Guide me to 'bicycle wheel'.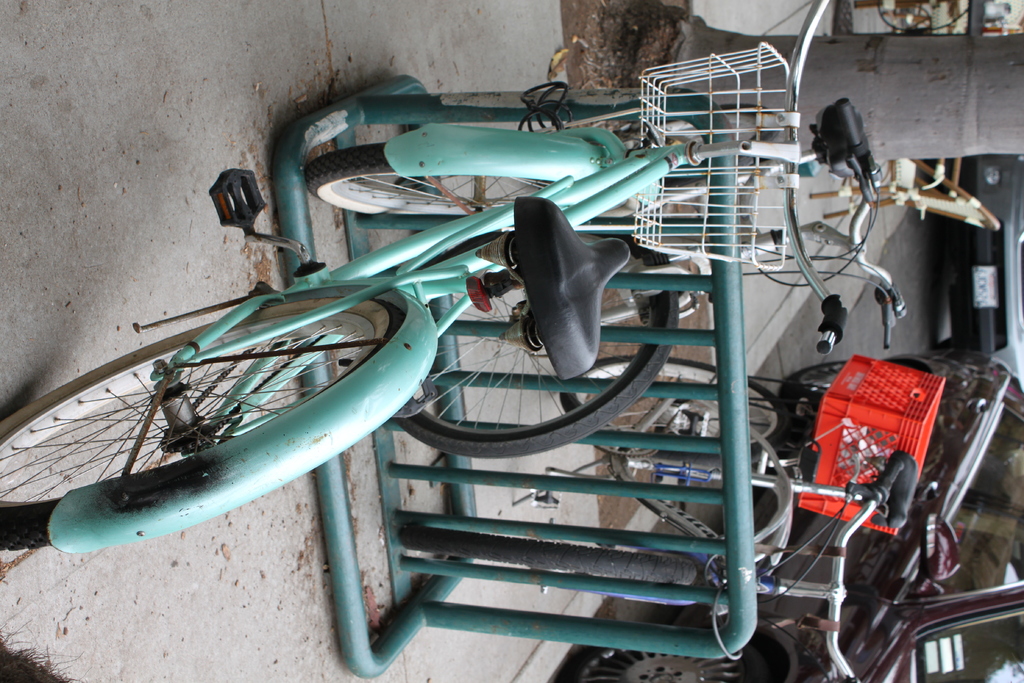
Guidance: 44:282:476:582.
